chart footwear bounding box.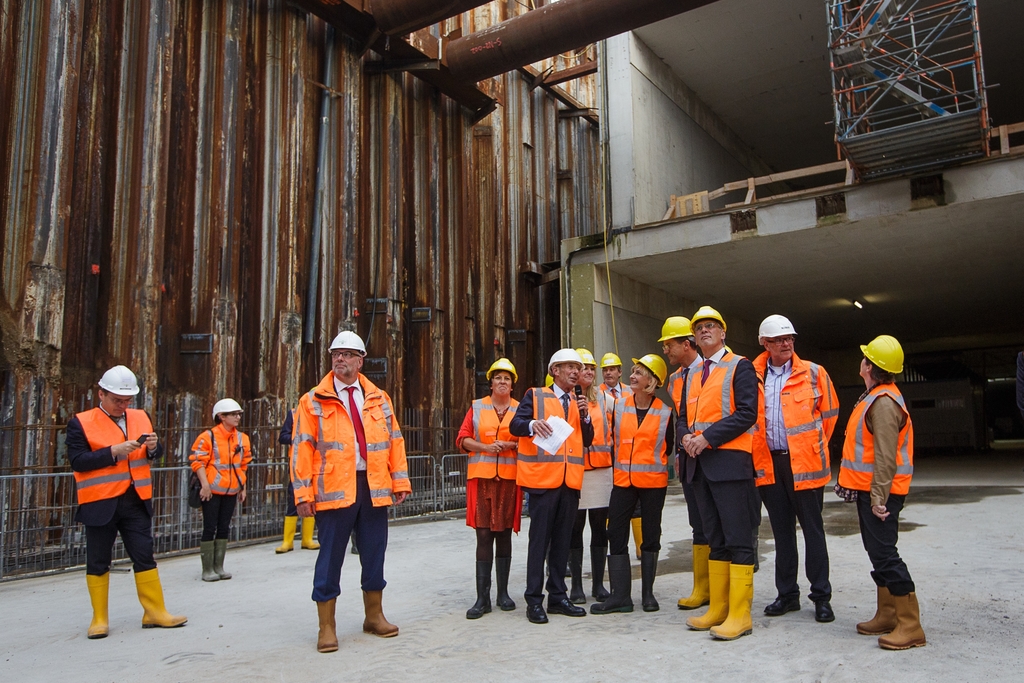
Charted: (left=678, top=545, right=710, bottom=609).
